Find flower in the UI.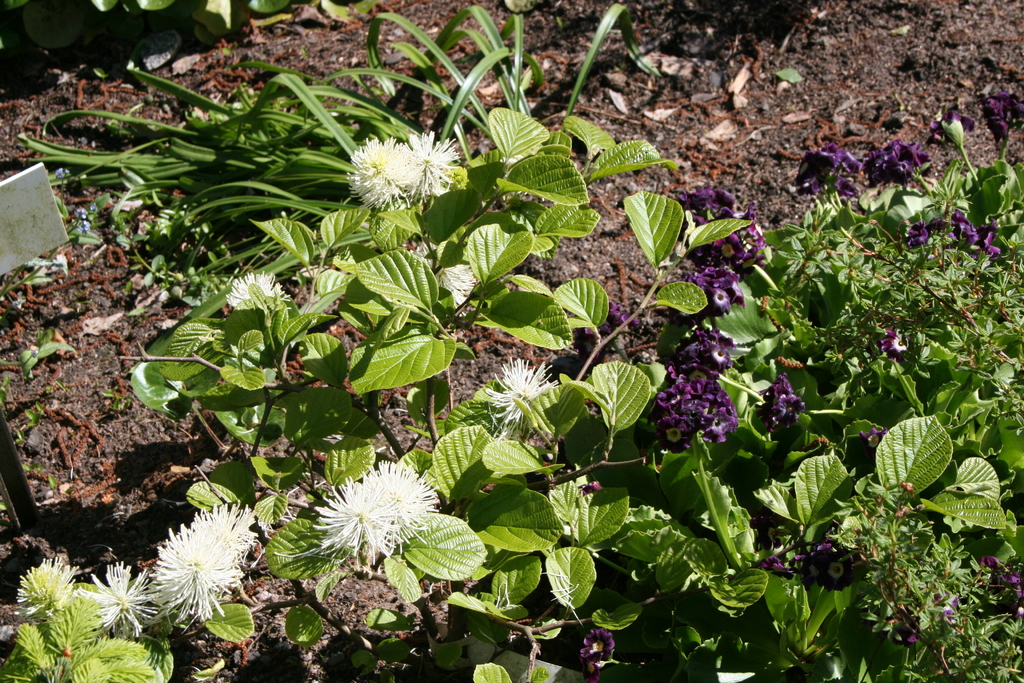
UI element at {"left": 983, "top": 90, "right": 1023, "bottom": 152}.
